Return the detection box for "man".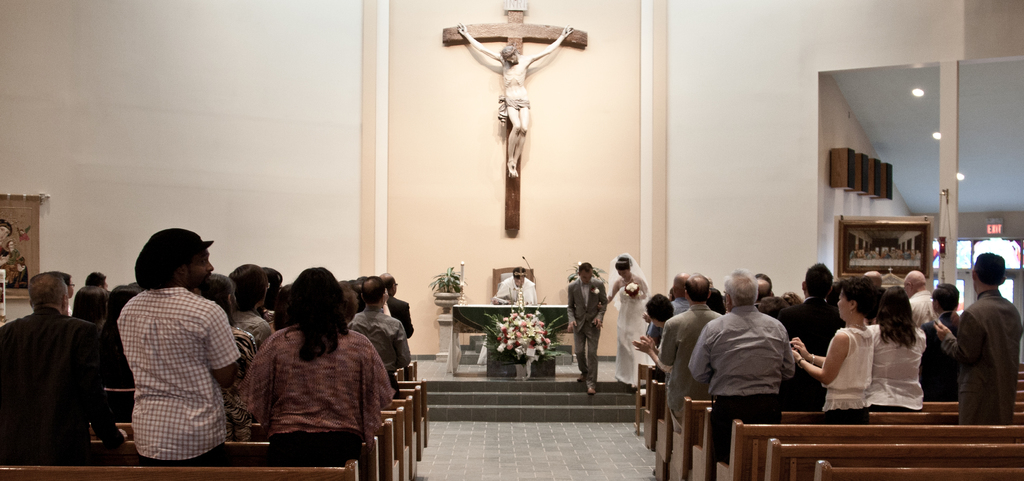
[x1=85, y1=269, x2=112, y2=292].
